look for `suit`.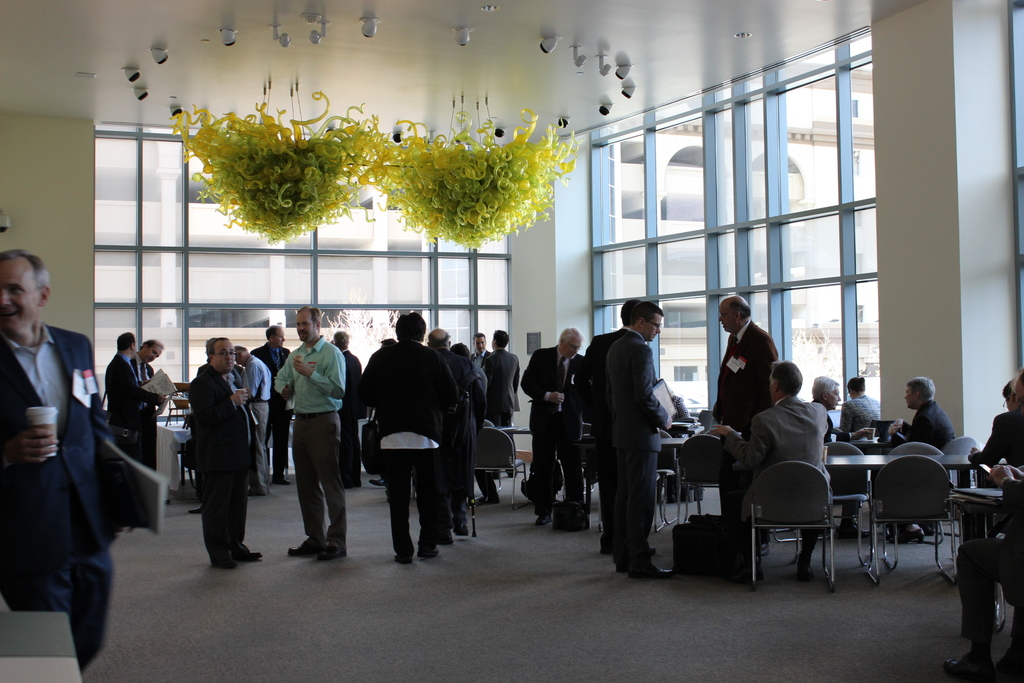
Found: 522 345 588 517.
